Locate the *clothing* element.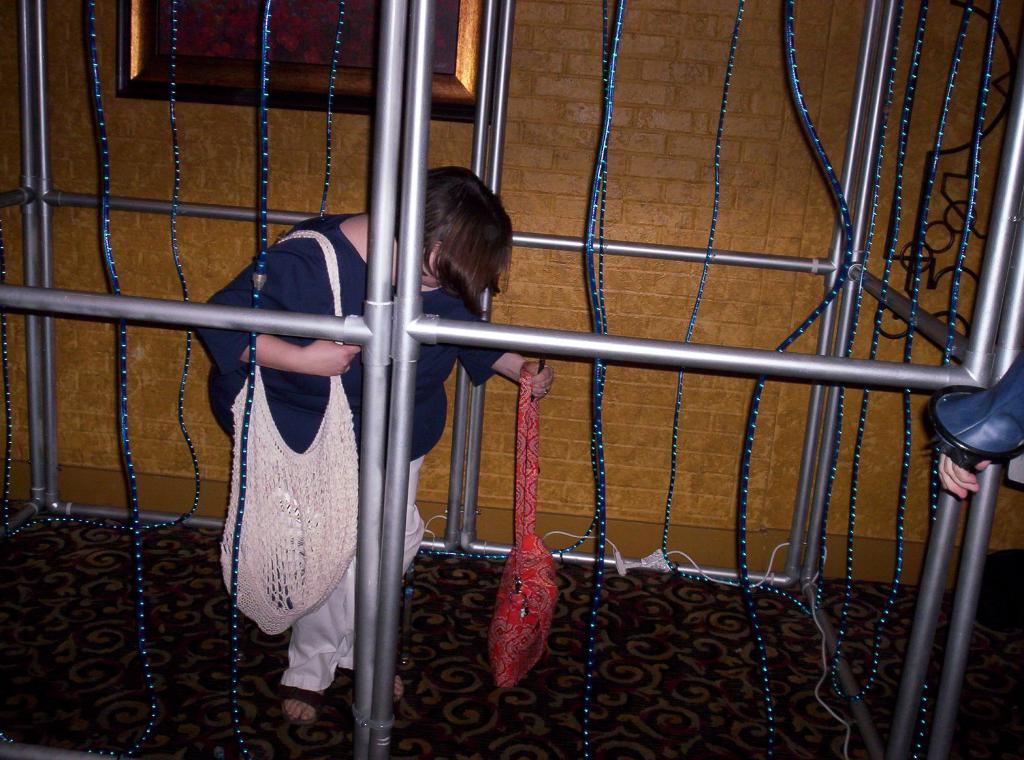
Element bbox: x1=186 y1=220 x2=503 y2=667.
